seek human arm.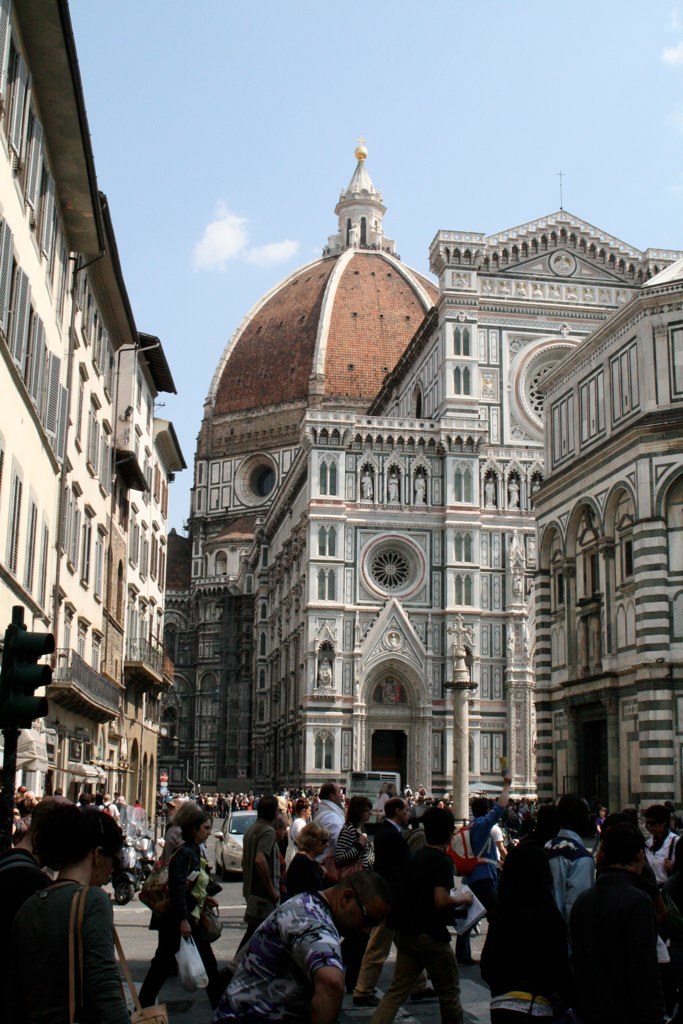
[left=167, top=848, right=195, bottom=940].
